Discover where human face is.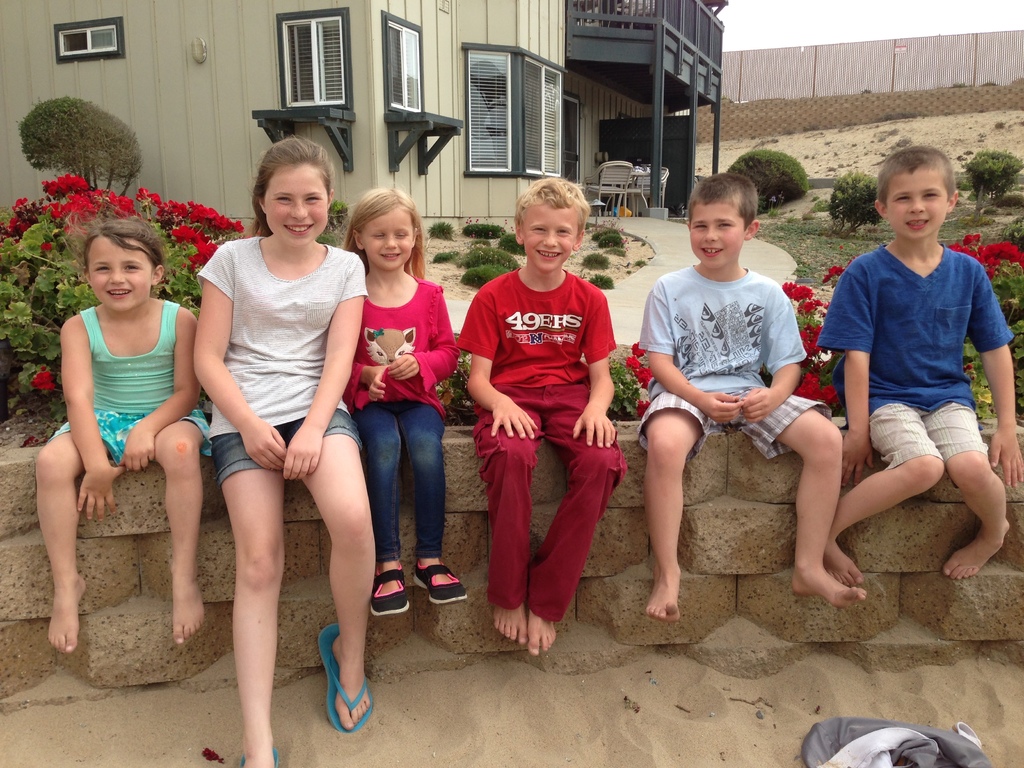
Discovered at x1=262 y1=163 x2=331 y2=248.
